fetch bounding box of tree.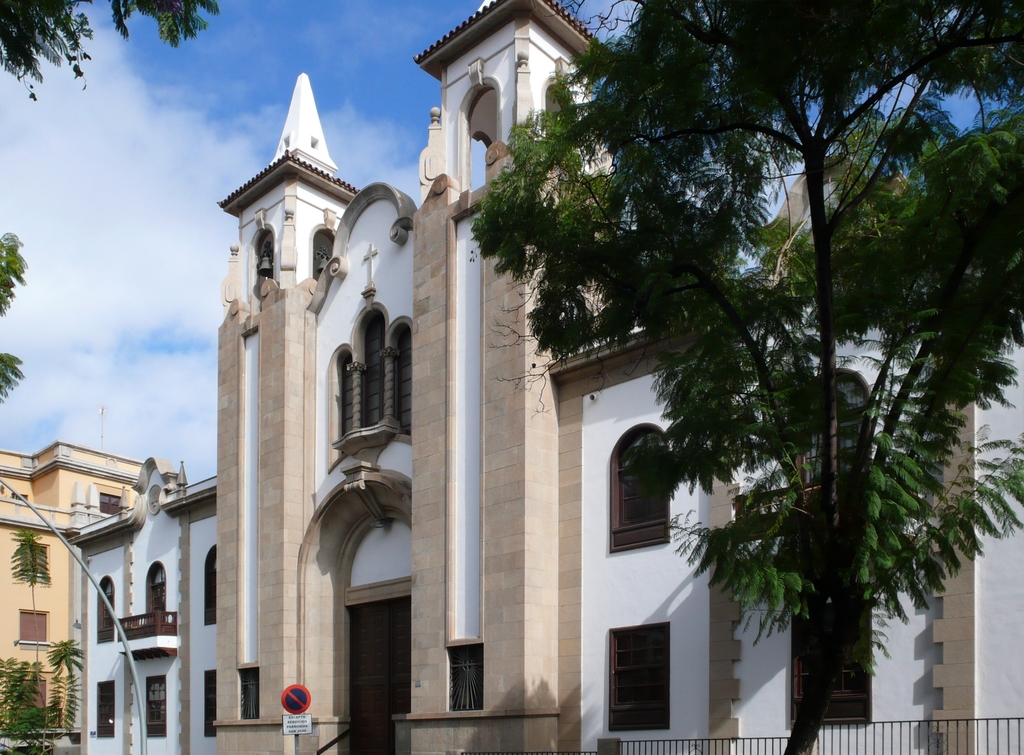
Bbox: (470, 0, 1023, 754).
